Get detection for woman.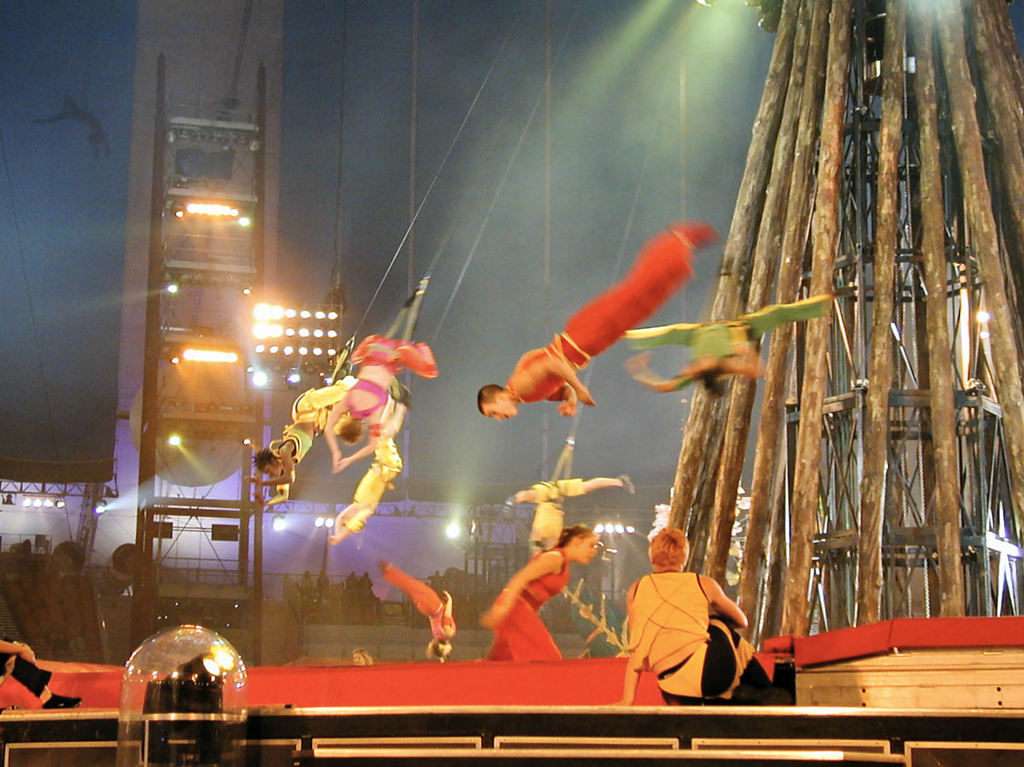
Detection: box(478, 524, 603, 664).
